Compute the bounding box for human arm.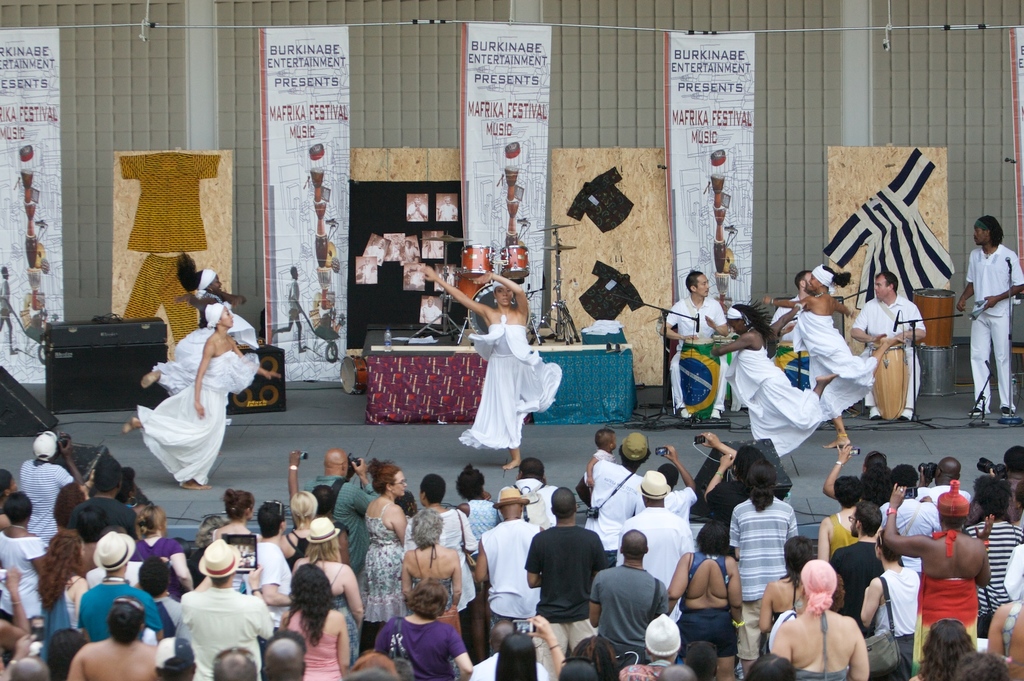
x1=762 y1=297 x2=813 y2=308.
